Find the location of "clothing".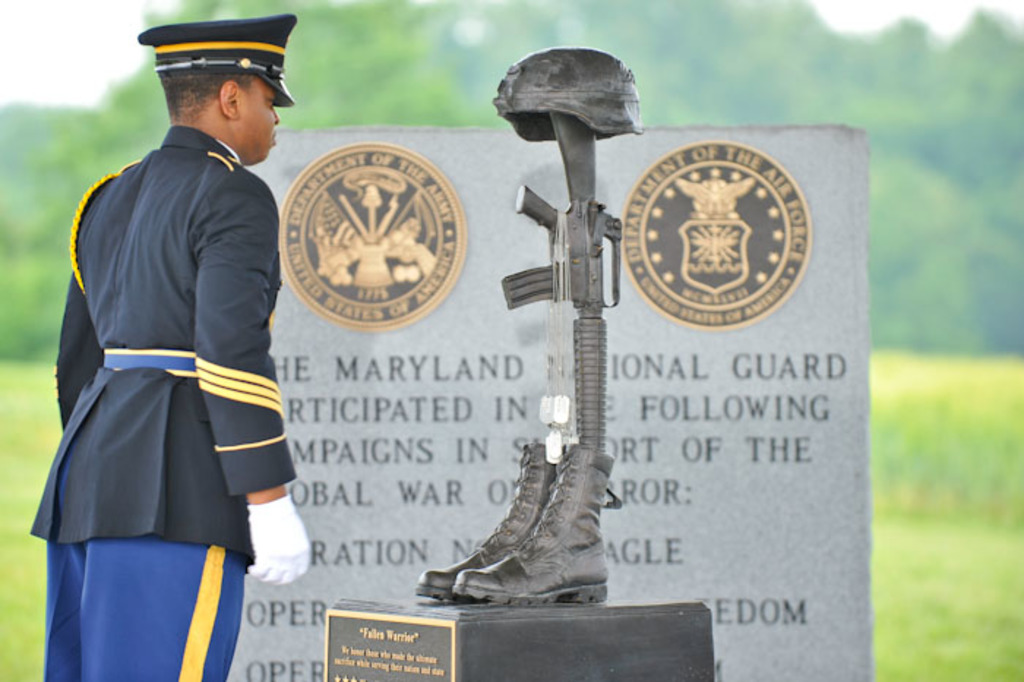
Location: box(38, 101, 297, 615).
